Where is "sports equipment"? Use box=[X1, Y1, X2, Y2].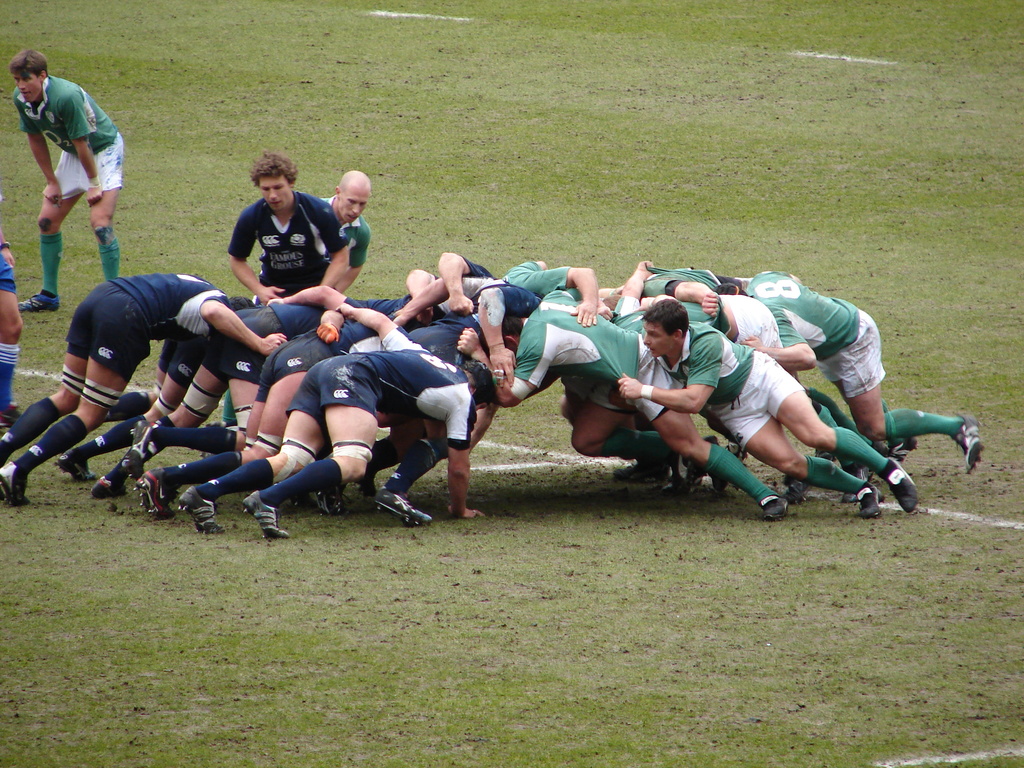
box=[242, 490, 292, 543].
